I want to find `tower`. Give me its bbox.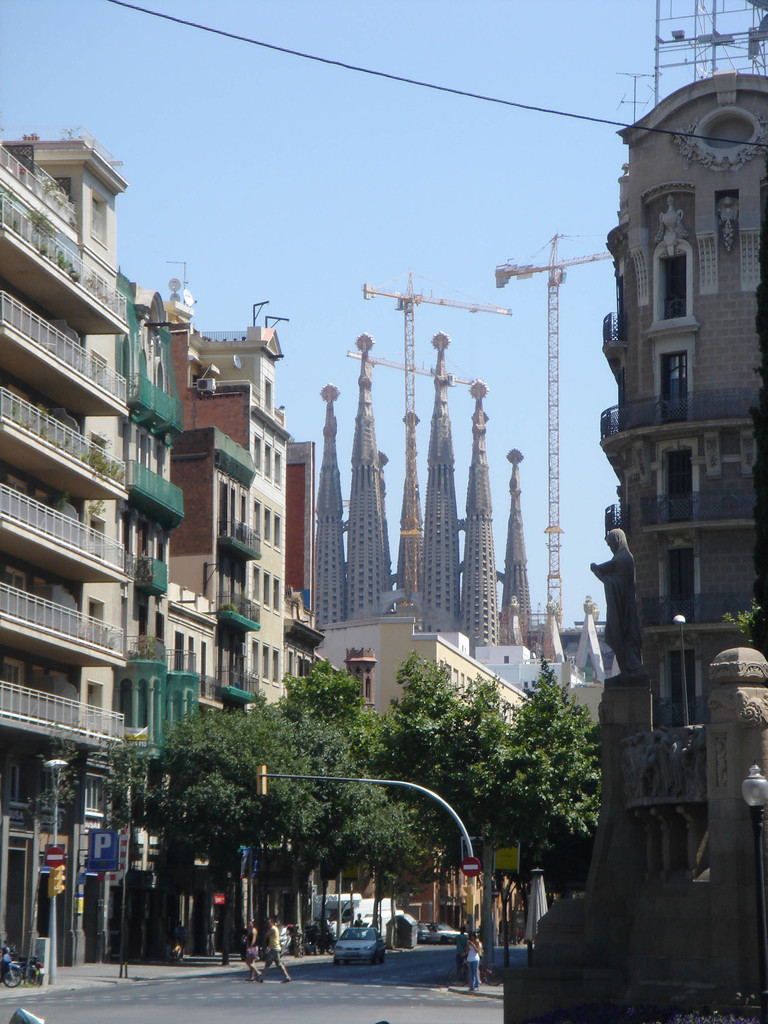
317/374/345/634.
